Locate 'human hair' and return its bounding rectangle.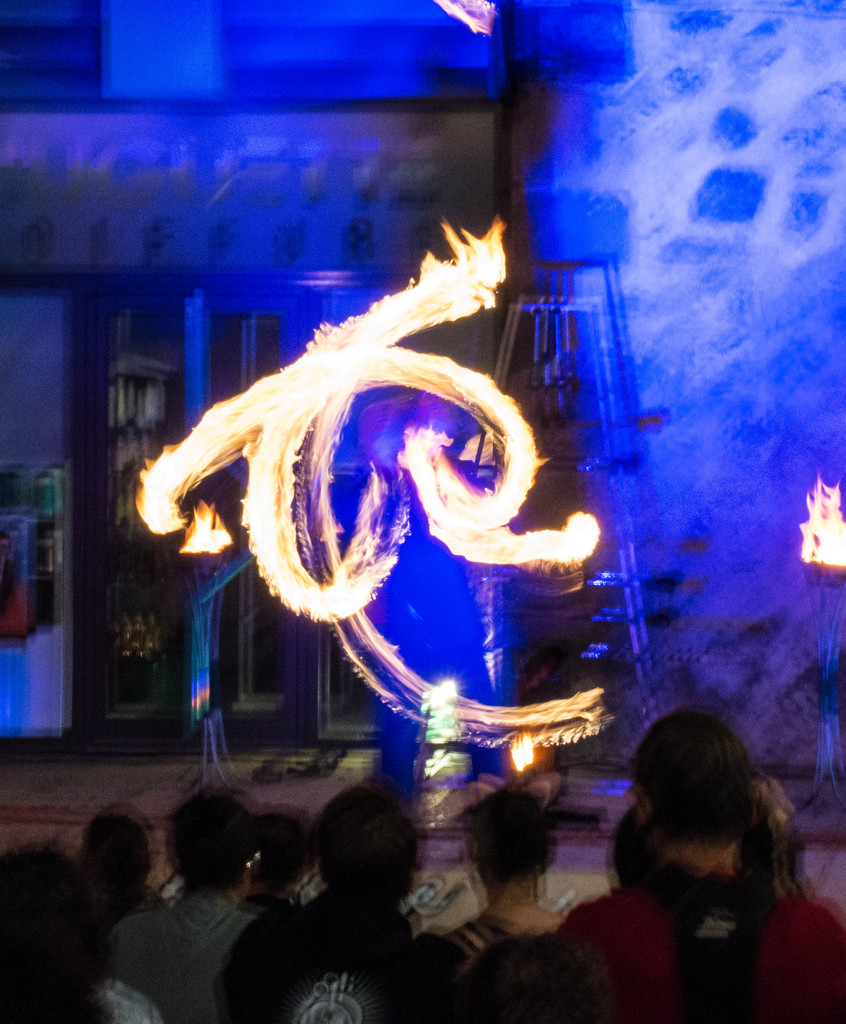
[left=313, top=807, right=419, bottom=929].
